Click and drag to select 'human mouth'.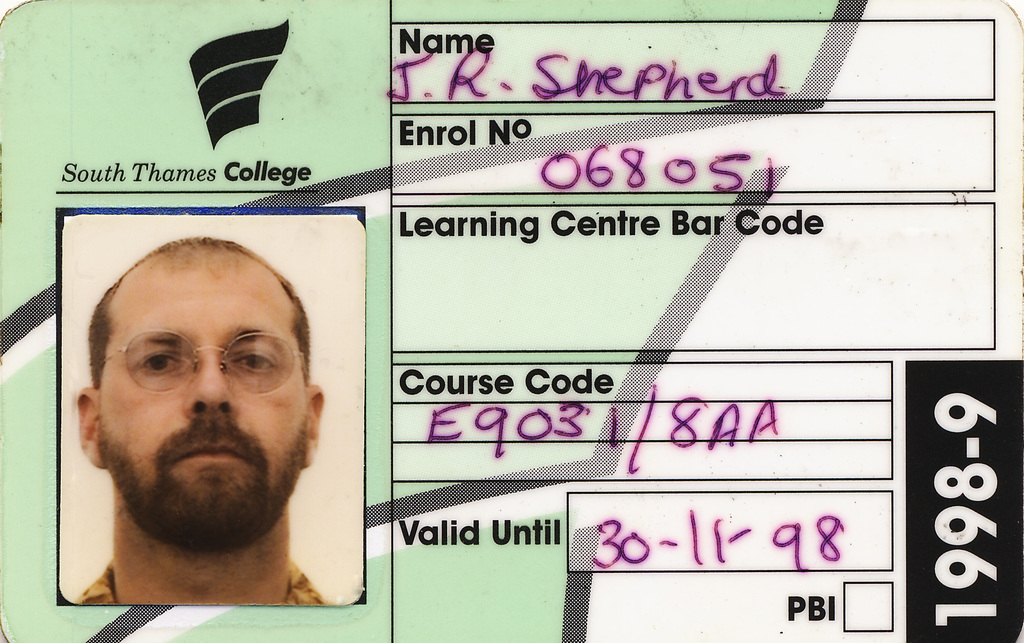
Selection: x1=177, y1=442, x2=246, y2=459.
